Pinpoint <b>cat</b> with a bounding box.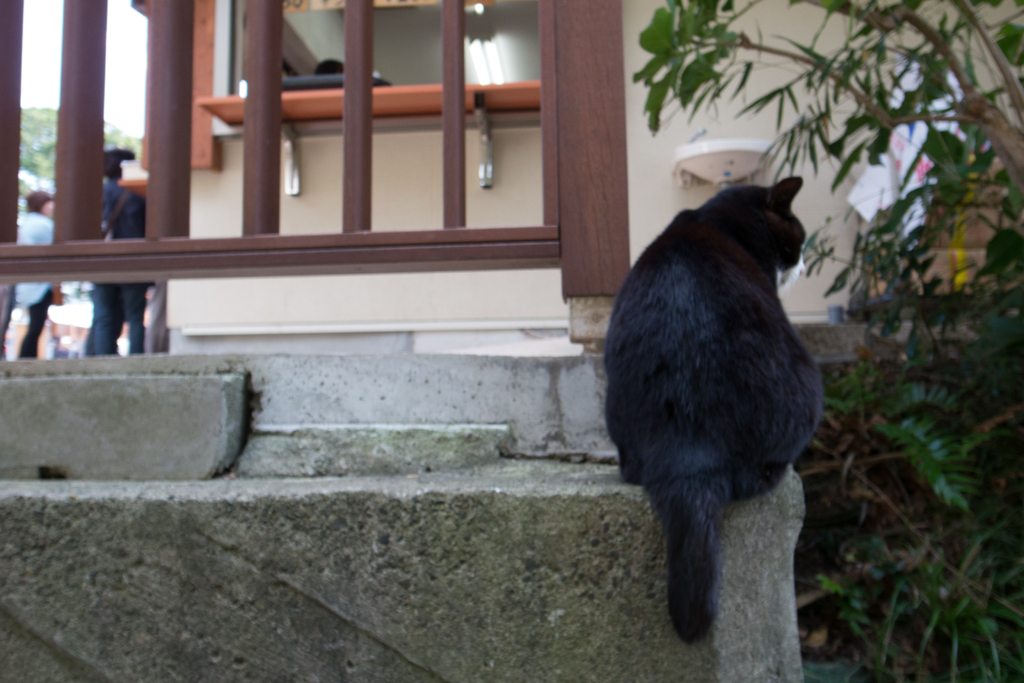
locate(605, 172, 829, 649).
